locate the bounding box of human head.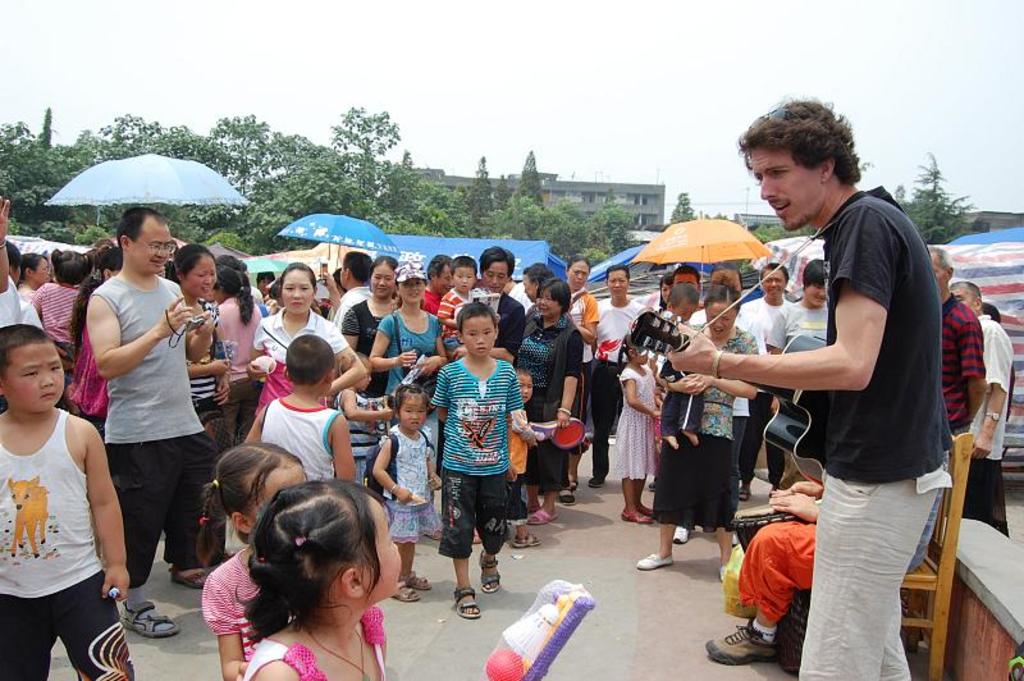
Bounding box: select_region(269, 276, 284, 305).
